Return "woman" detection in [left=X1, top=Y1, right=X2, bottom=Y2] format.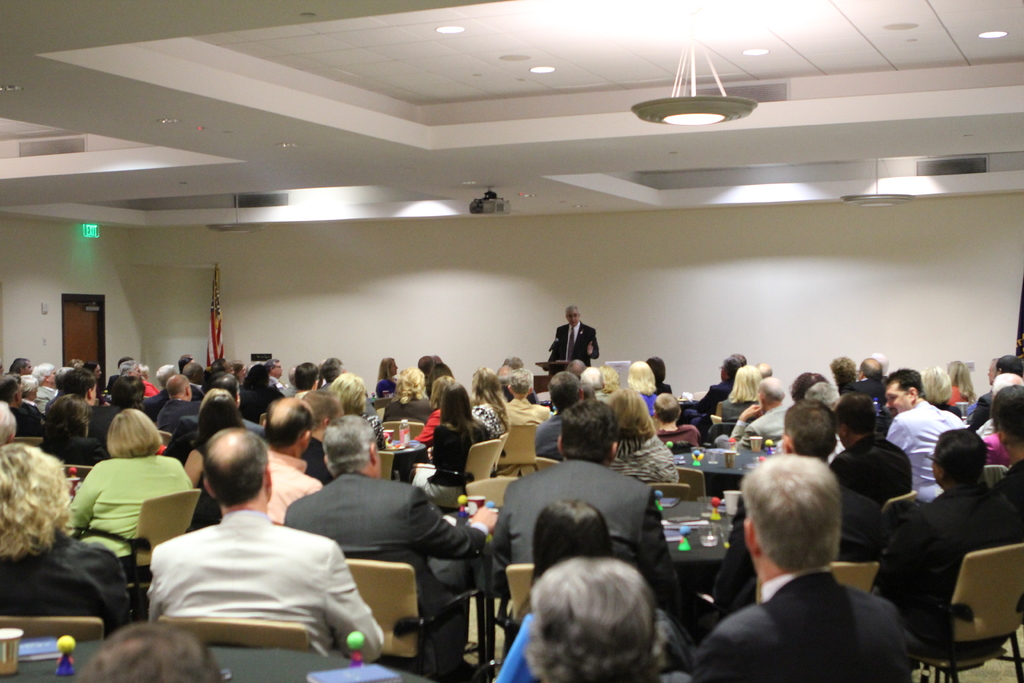
[left=602, top=380, right=689, bottom=497].
